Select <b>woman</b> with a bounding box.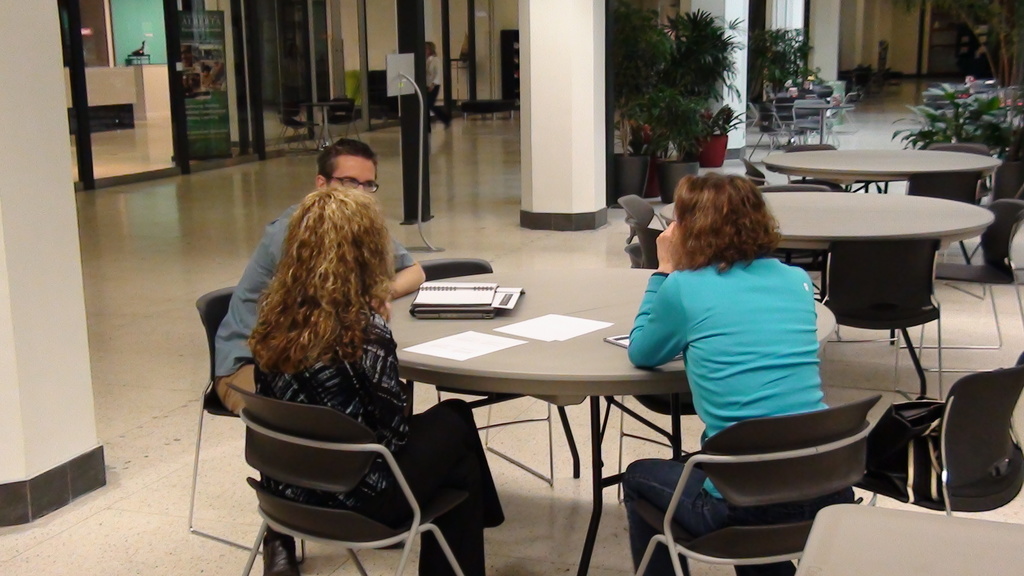
x1=246 y1=186 x2=509 y2=575.
